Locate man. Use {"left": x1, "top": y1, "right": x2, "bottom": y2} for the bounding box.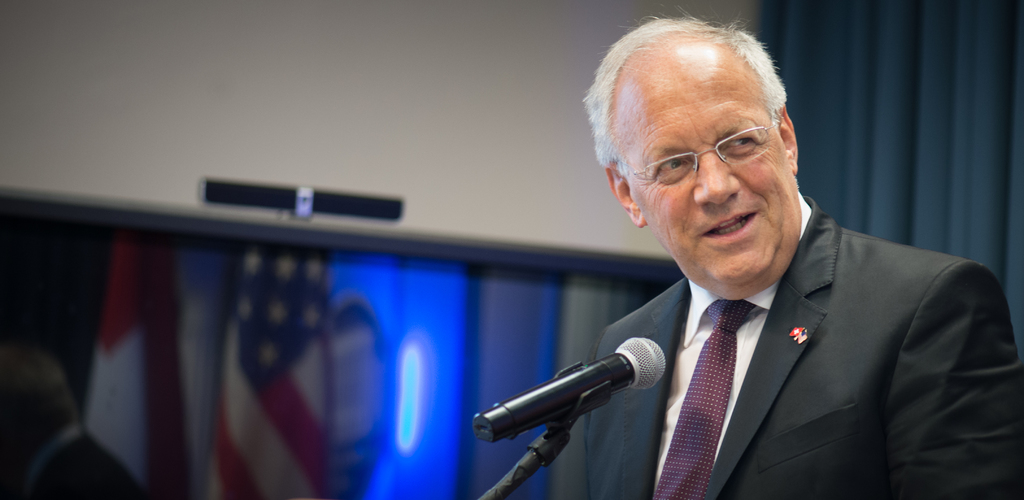
{"left": 458, "top": 52, "right": 1012, "bottom": 494}.
